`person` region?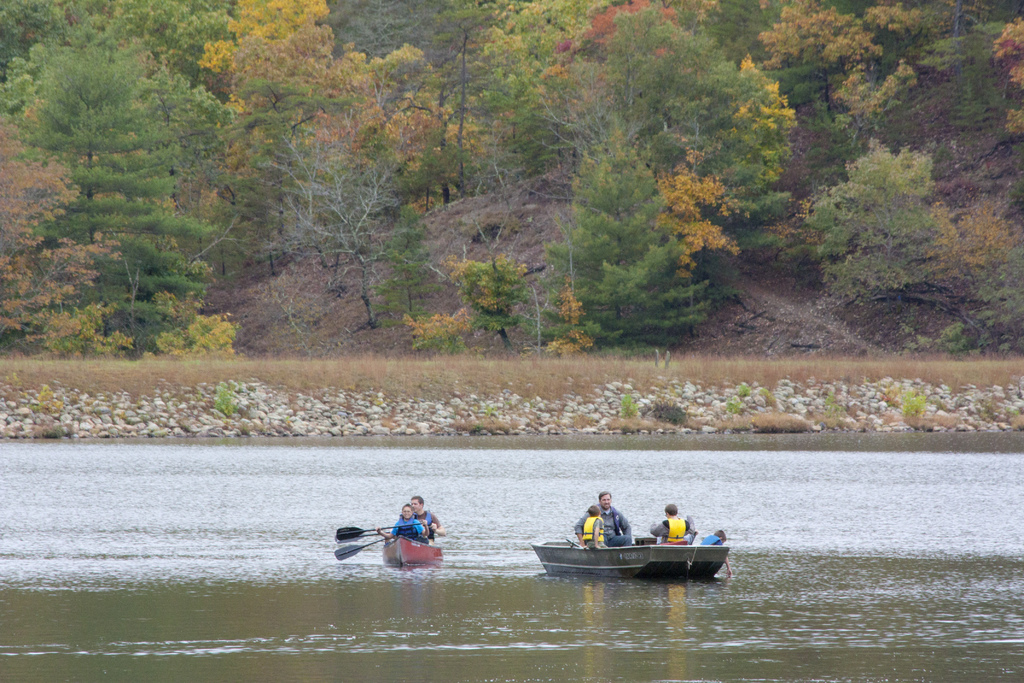
box=[405, 493, 444, 543]
